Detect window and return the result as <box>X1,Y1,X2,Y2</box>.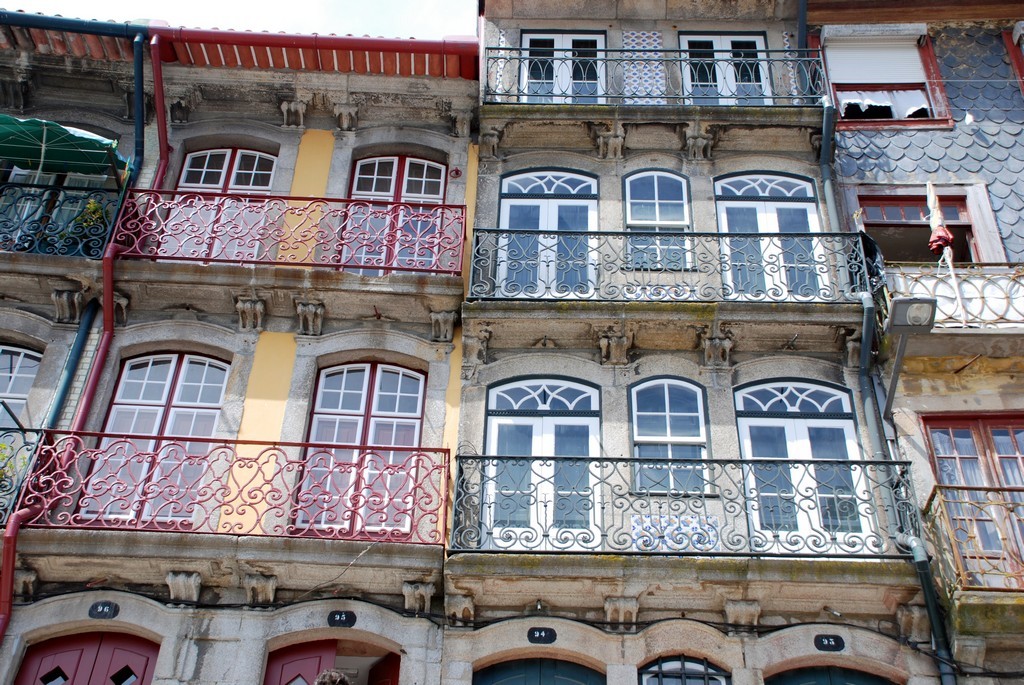
<box>621,170,693,271</box>.
